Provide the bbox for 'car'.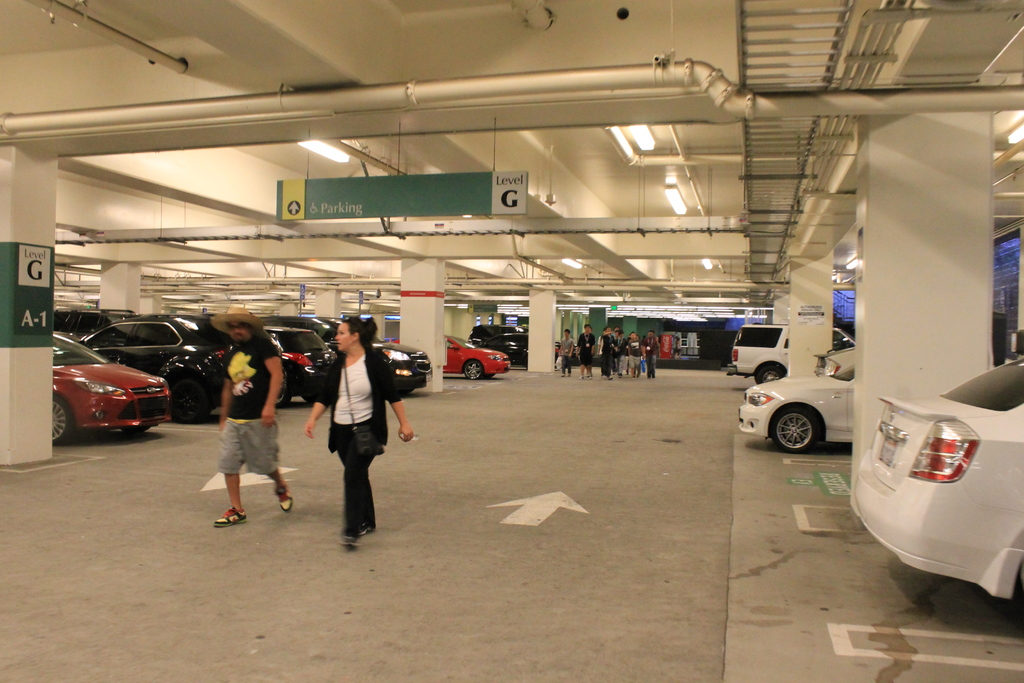
locate(742, 359, 858, 452).
